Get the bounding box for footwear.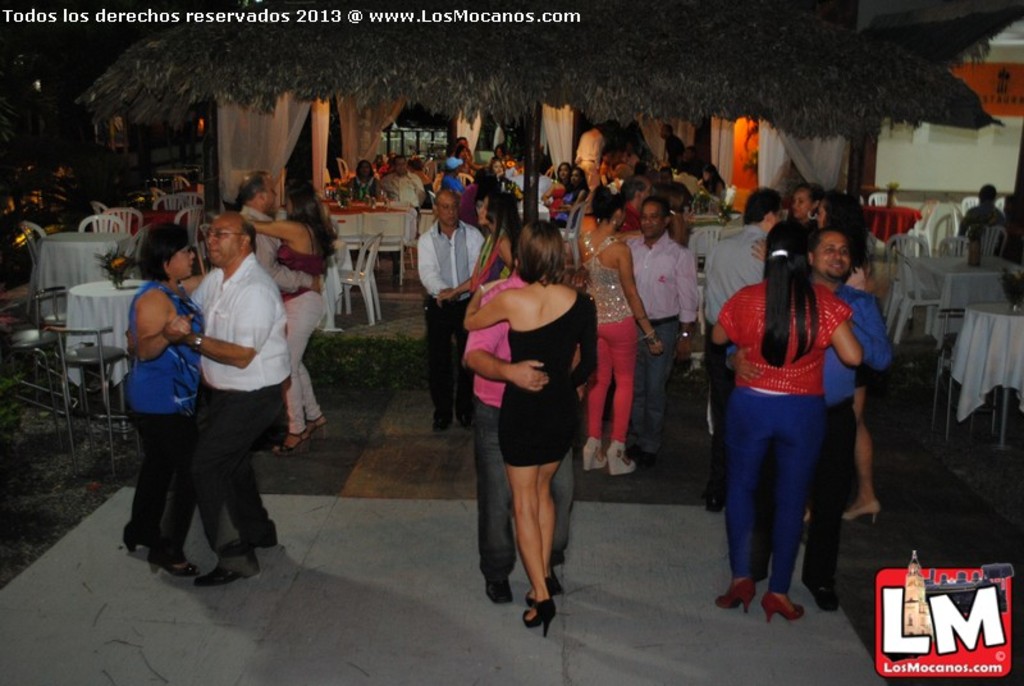
box=[237, 517, 279, 546].
